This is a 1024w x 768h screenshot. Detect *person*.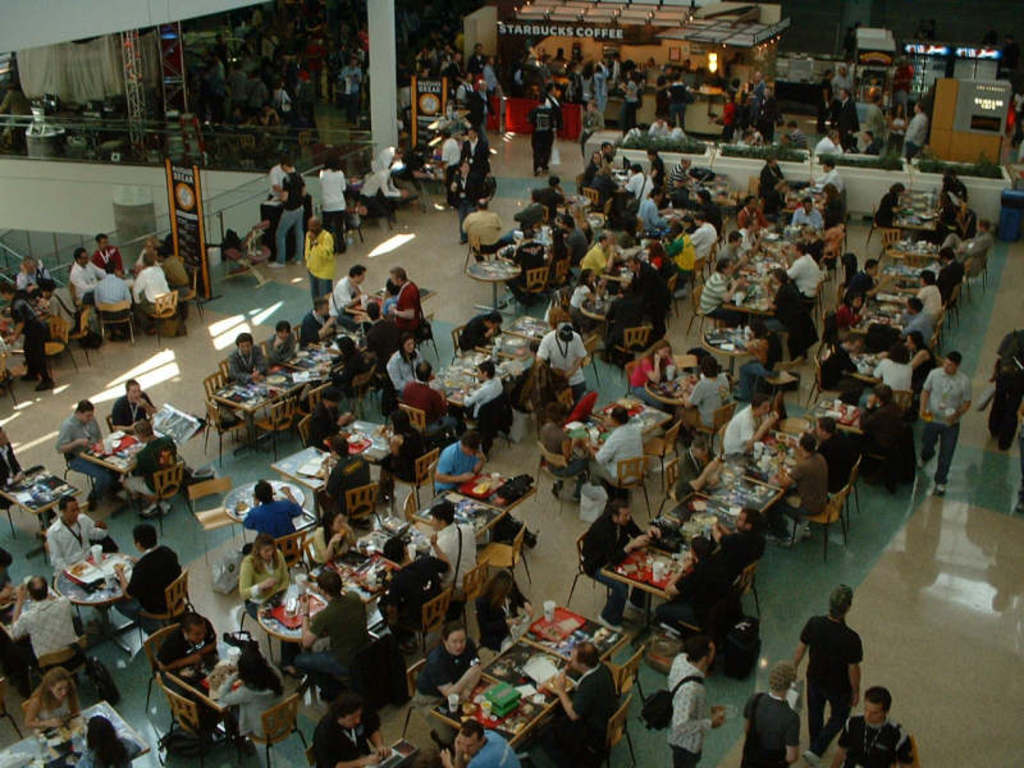
bbox(131, 247, 187, 338).
